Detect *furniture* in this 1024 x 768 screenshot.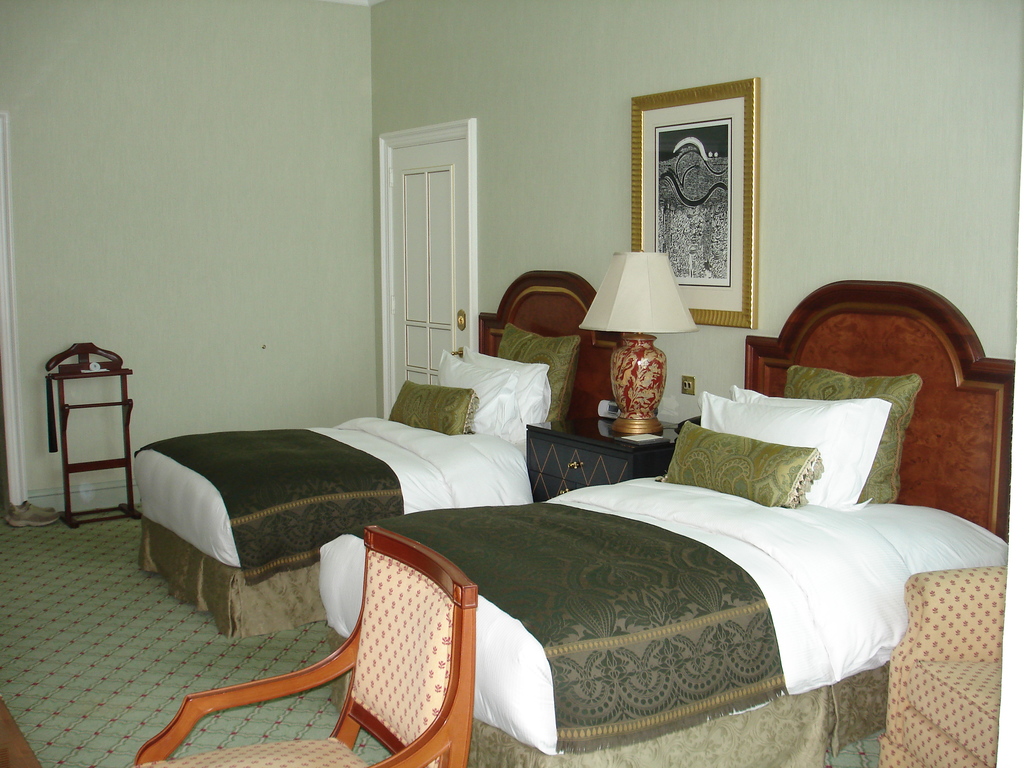
Detection: bbox=(317, 279, 1023, 767).
